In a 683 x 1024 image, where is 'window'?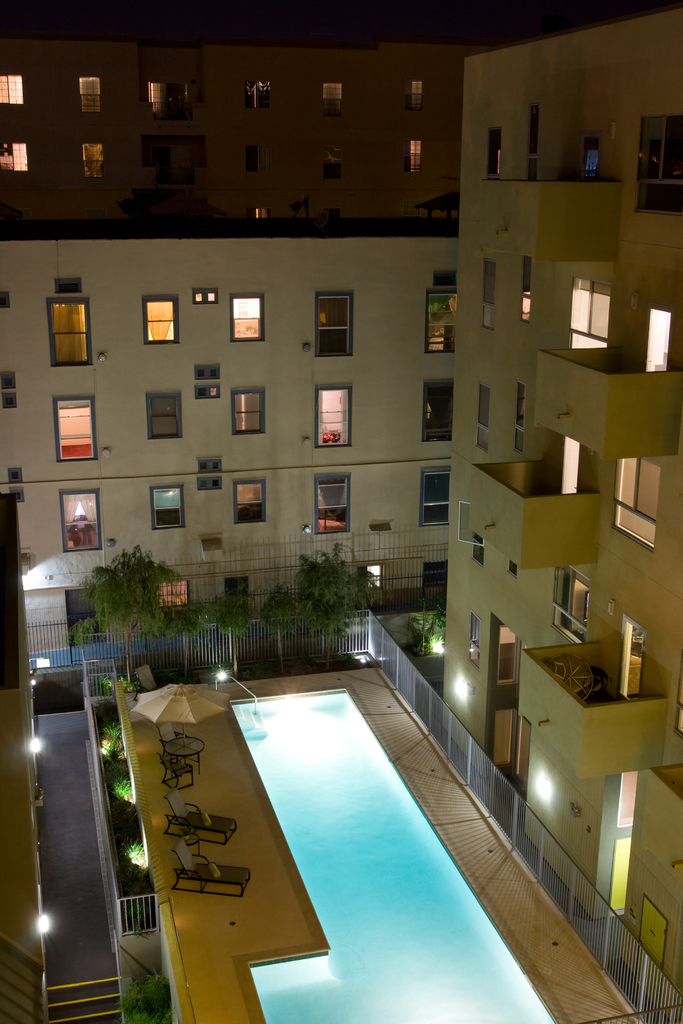
(521, 100, 541, 189).
